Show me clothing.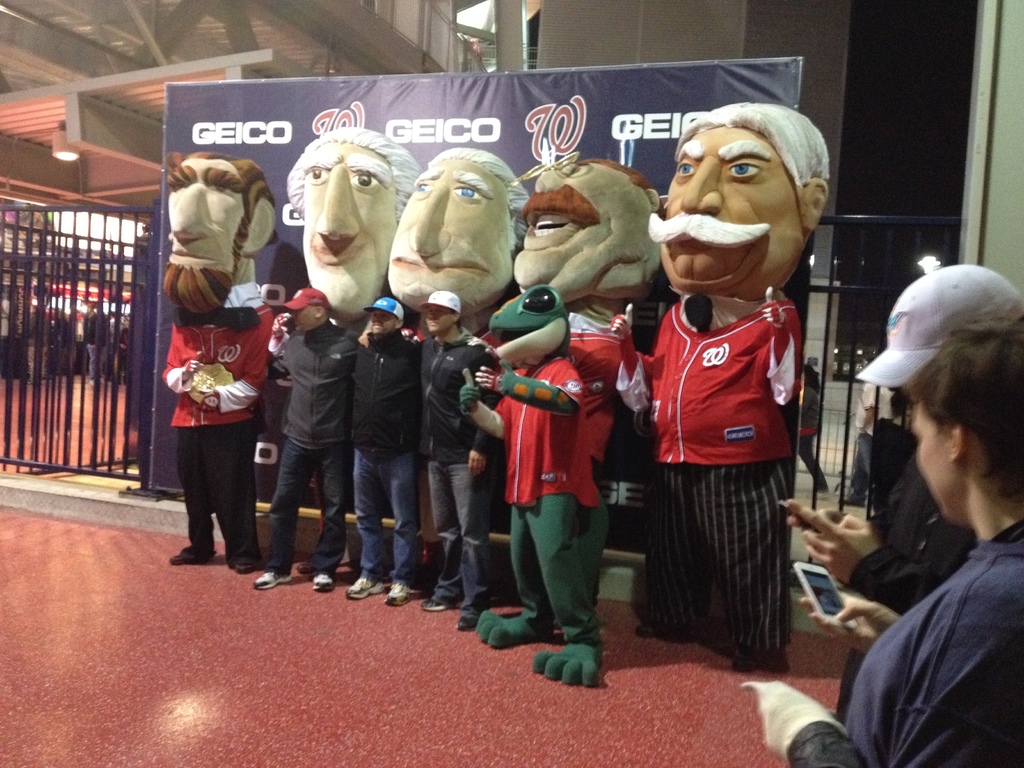
clothing is here: bbox=(851, 387, 917, 503).
